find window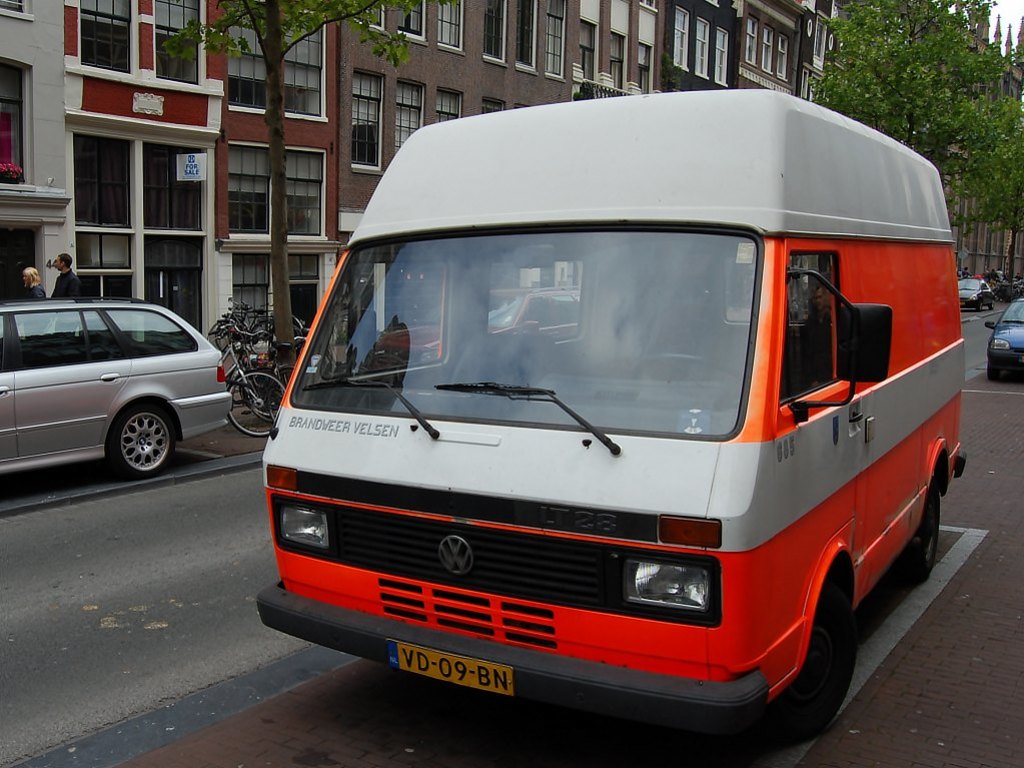
(349, 0, 386, 36)
